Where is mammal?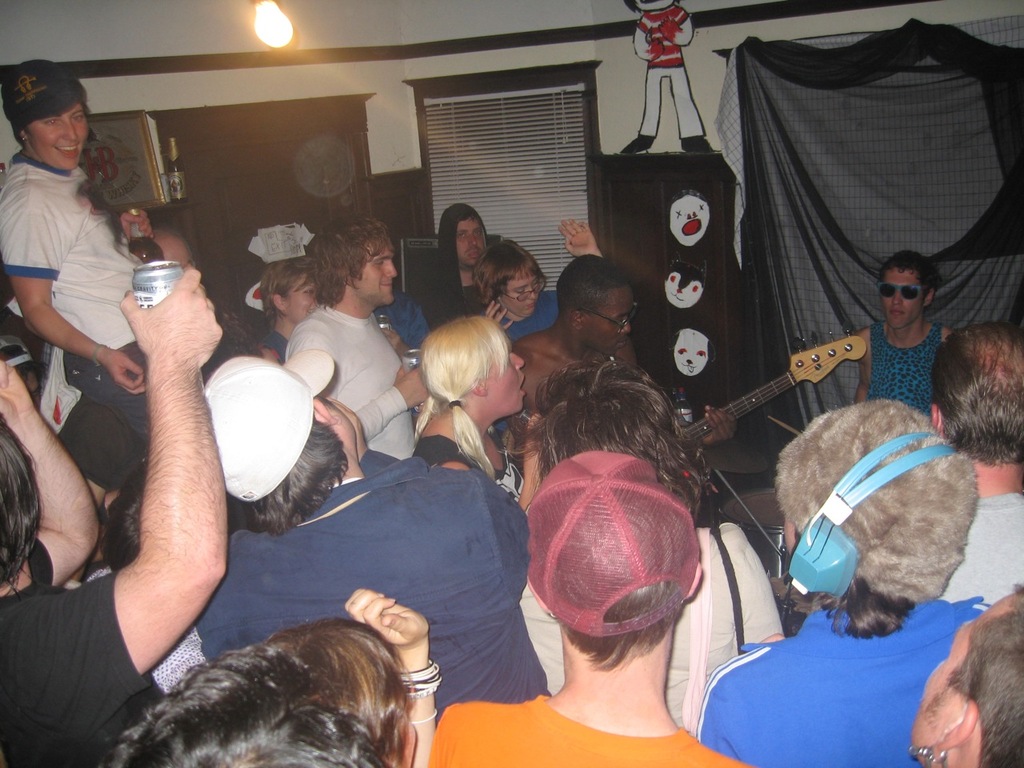
x1=939 y1=321 x2=1023 y2=602.
